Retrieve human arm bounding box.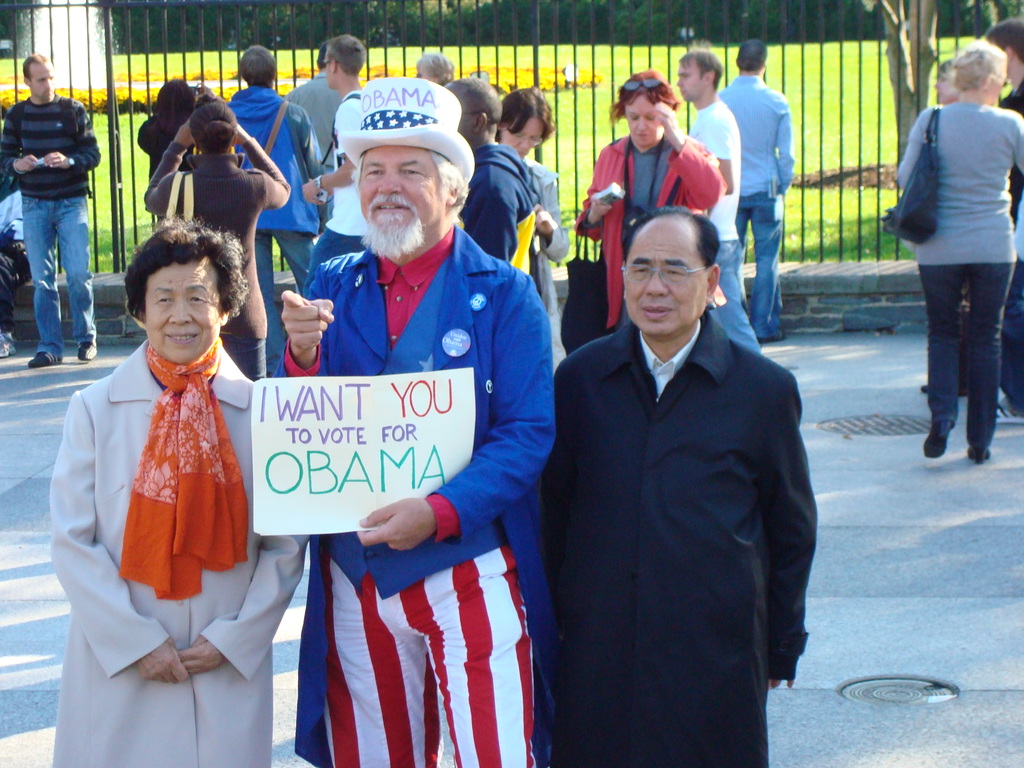
Bounding box: bbox(0, 112, 38, 176).
